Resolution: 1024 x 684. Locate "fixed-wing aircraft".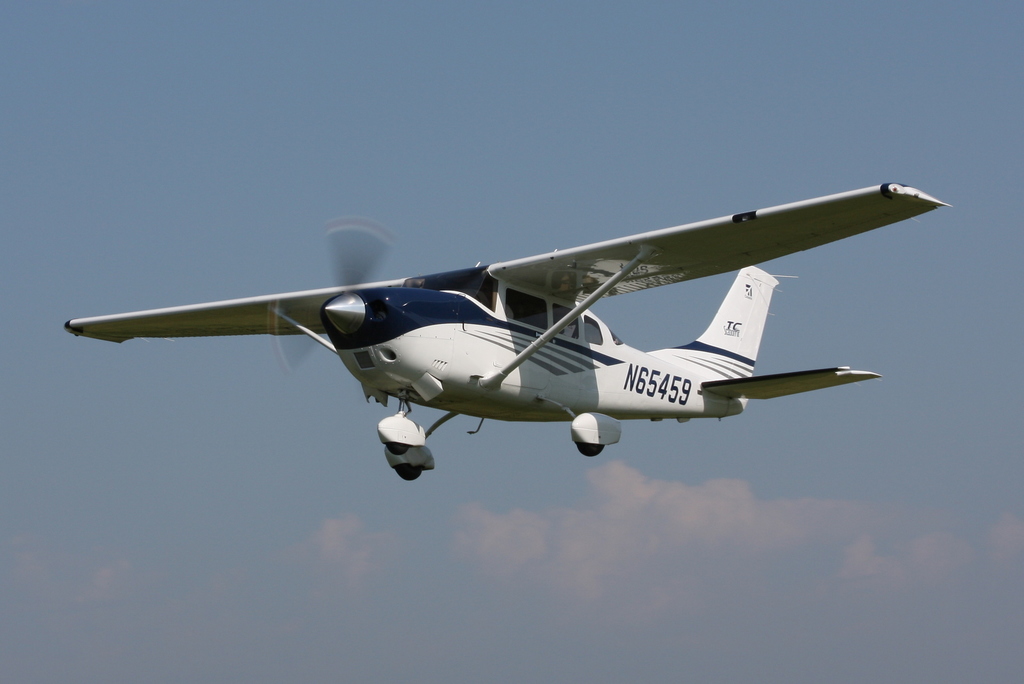
x1=49 y1=183 x2=944 y2=487.
